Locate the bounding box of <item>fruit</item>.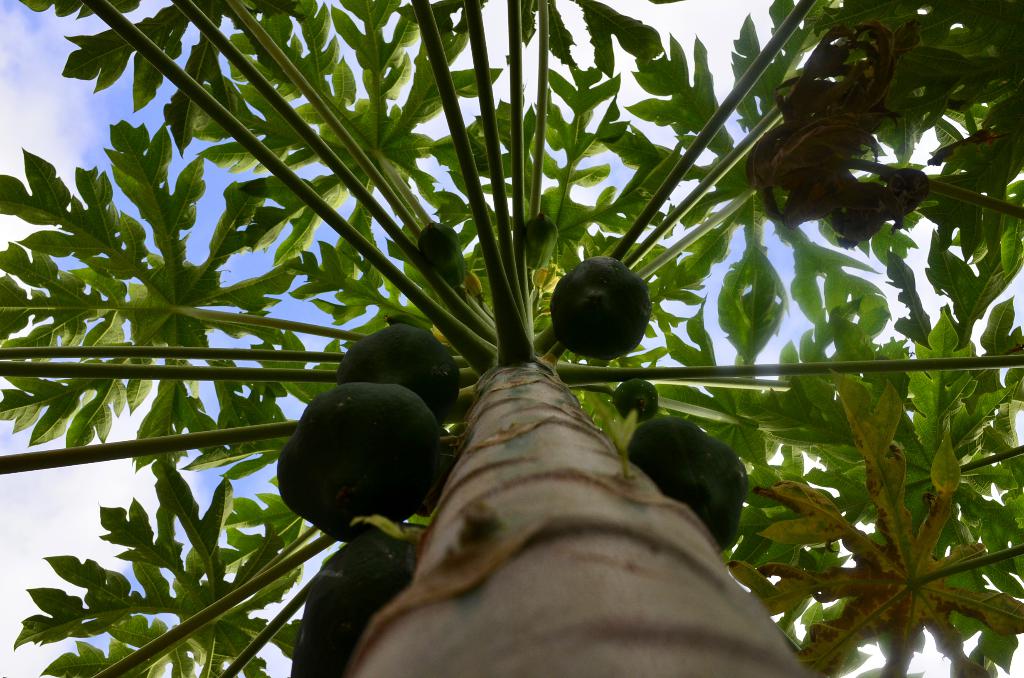
Bounding box: 543 254 656 364.
